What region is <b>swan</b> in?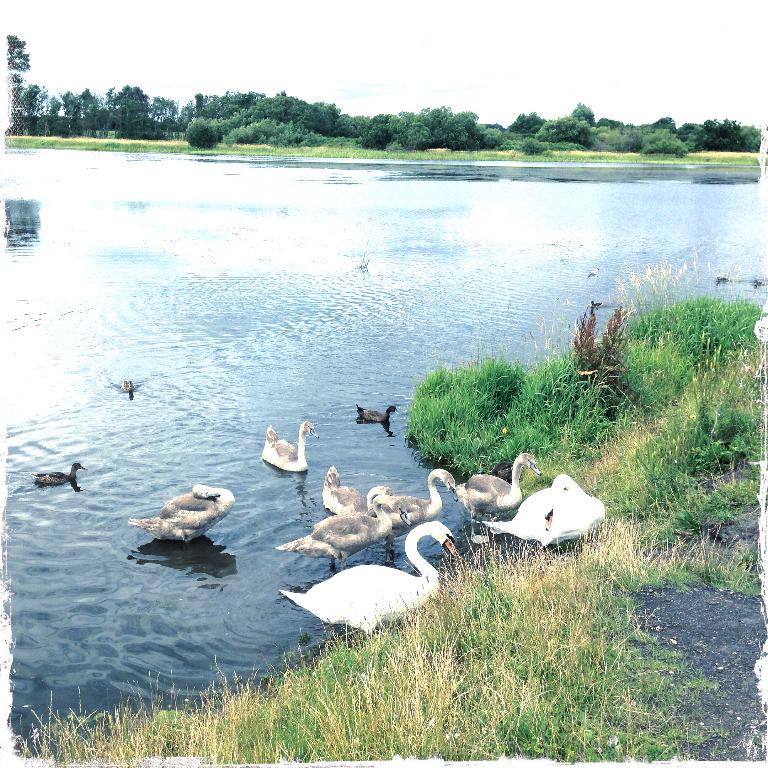
x1=451 y1=453 x2=539 y2=536.
